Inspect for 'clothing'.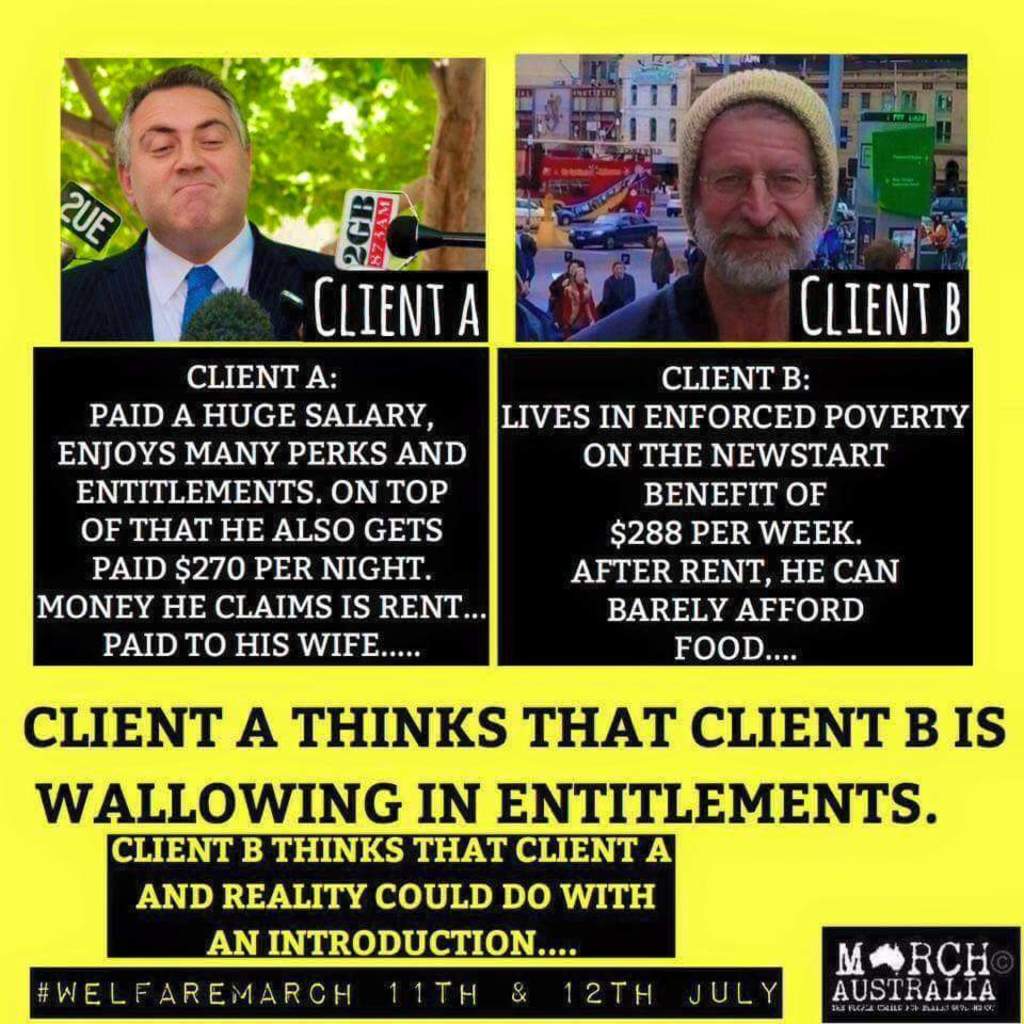
Inspection: x1=79 y1=155 x2=358 y2=341.
